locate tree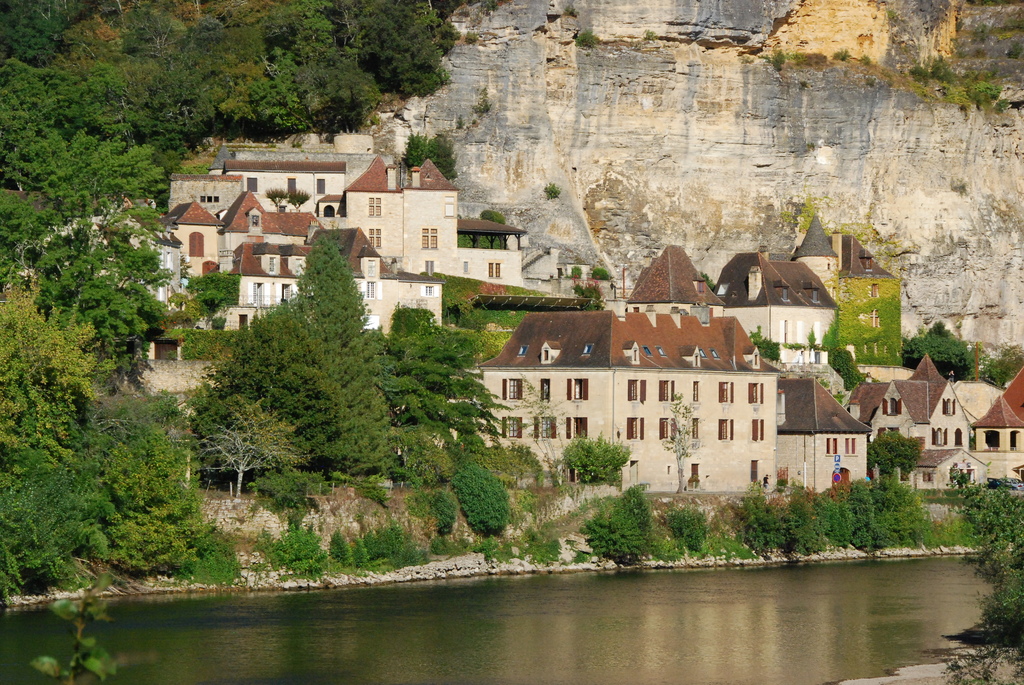
(left=580, top=505, right=643, bottom=572)
